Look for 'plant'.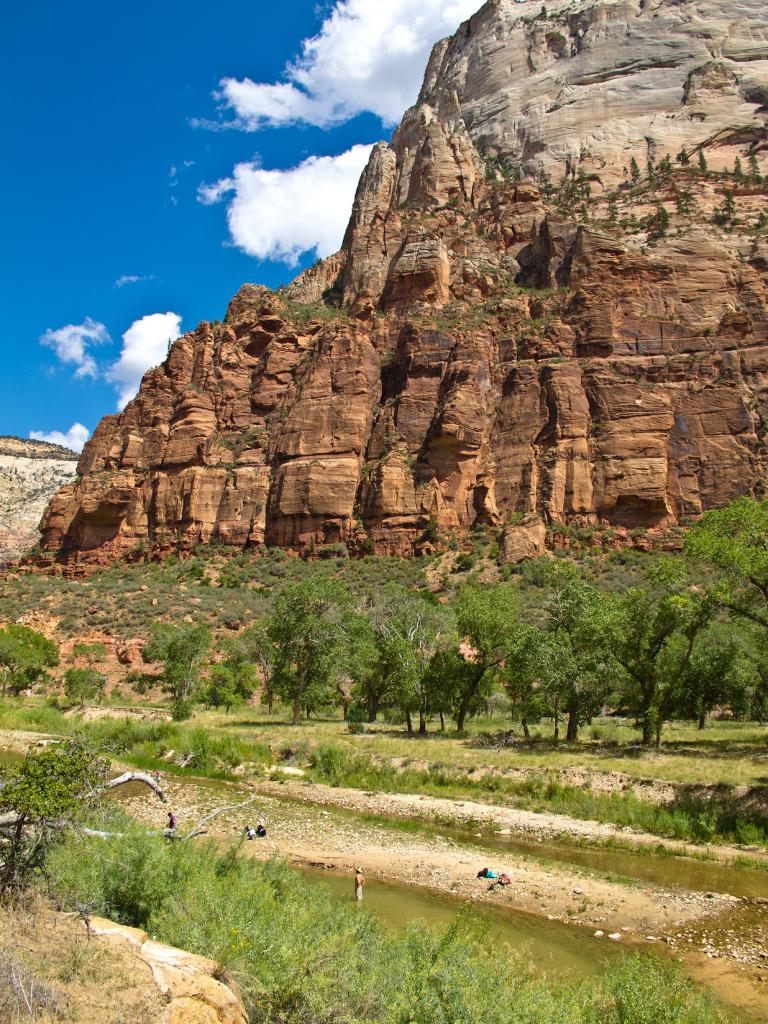
Found: bbox=[392, 195, 412, 212].
